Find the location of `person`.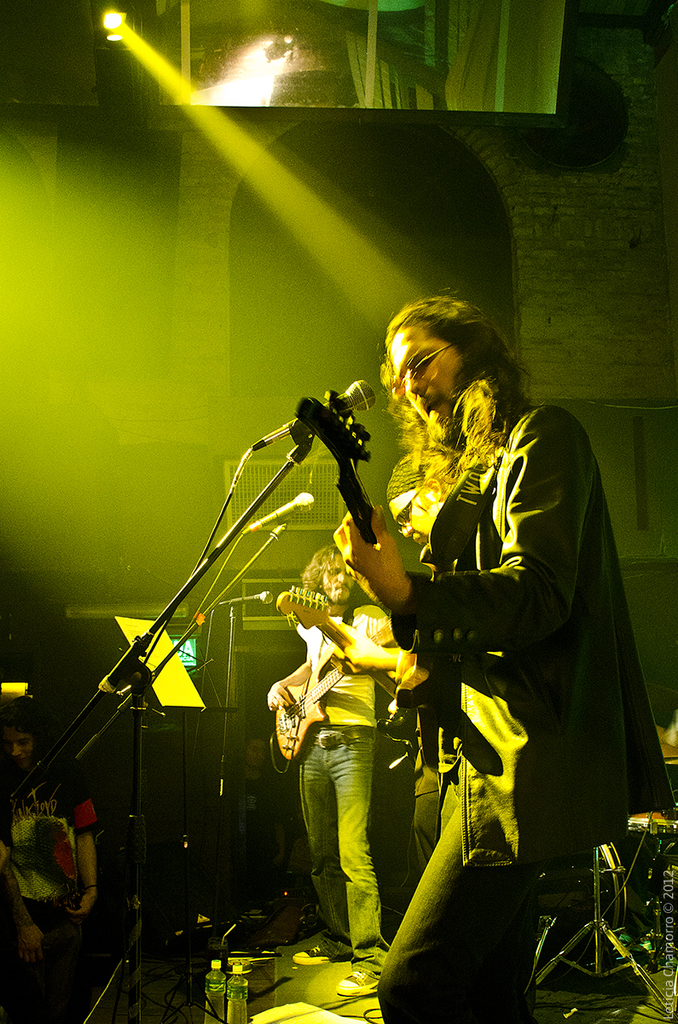
Location: bbox(296, 292, 670, 1016).
